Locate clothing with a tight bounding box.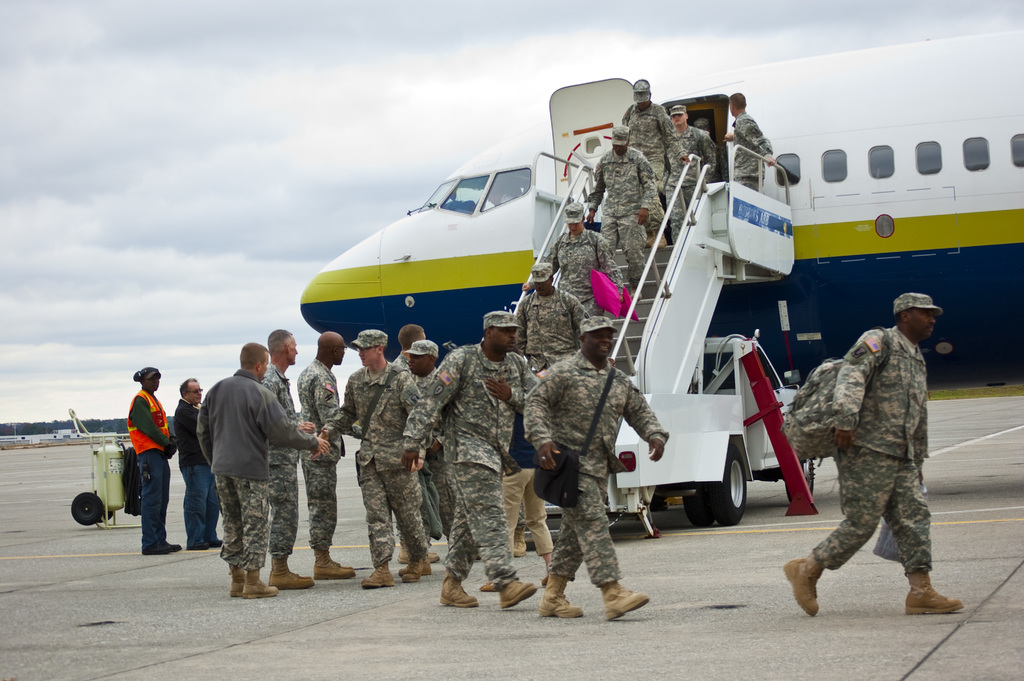
Rect(731, 113, 777, 180).
